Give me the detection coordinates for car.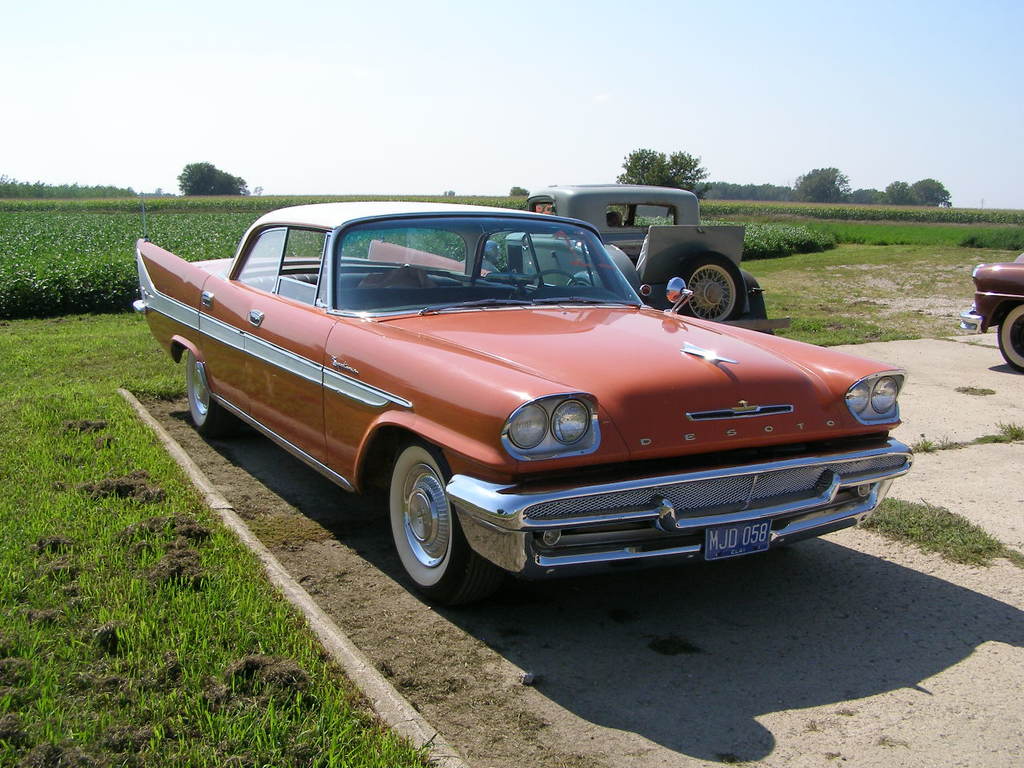
bbox=[489, 175, 785, 333].
